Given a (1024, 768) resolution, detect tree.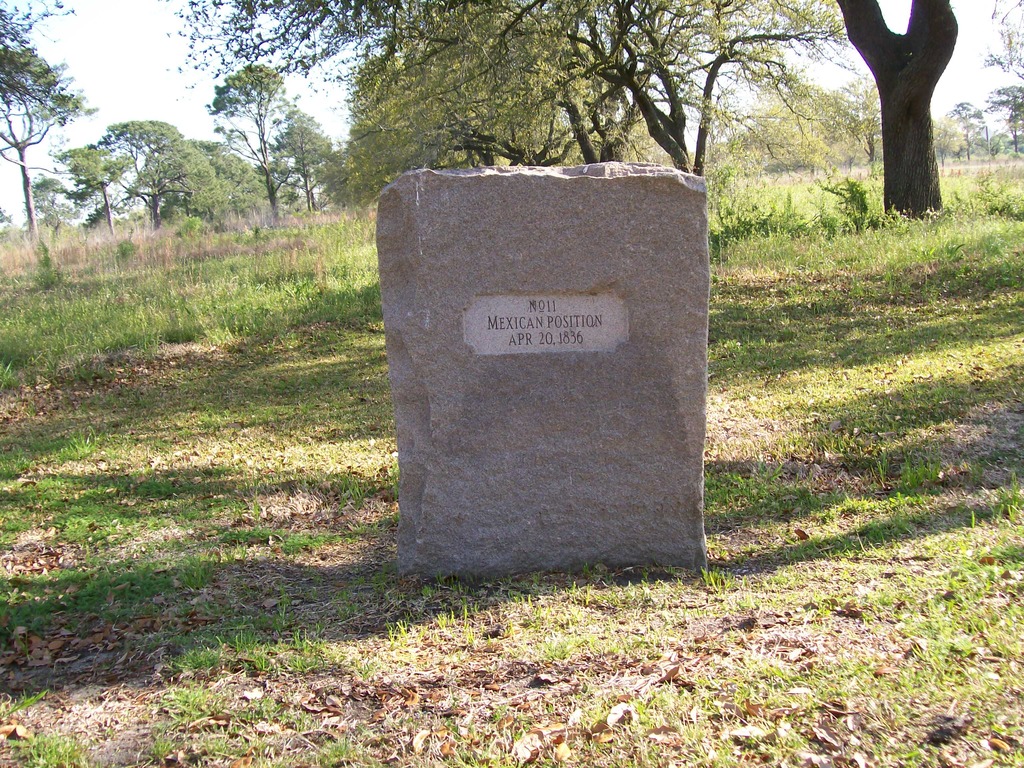
box=[308, 144, 382, 216].
